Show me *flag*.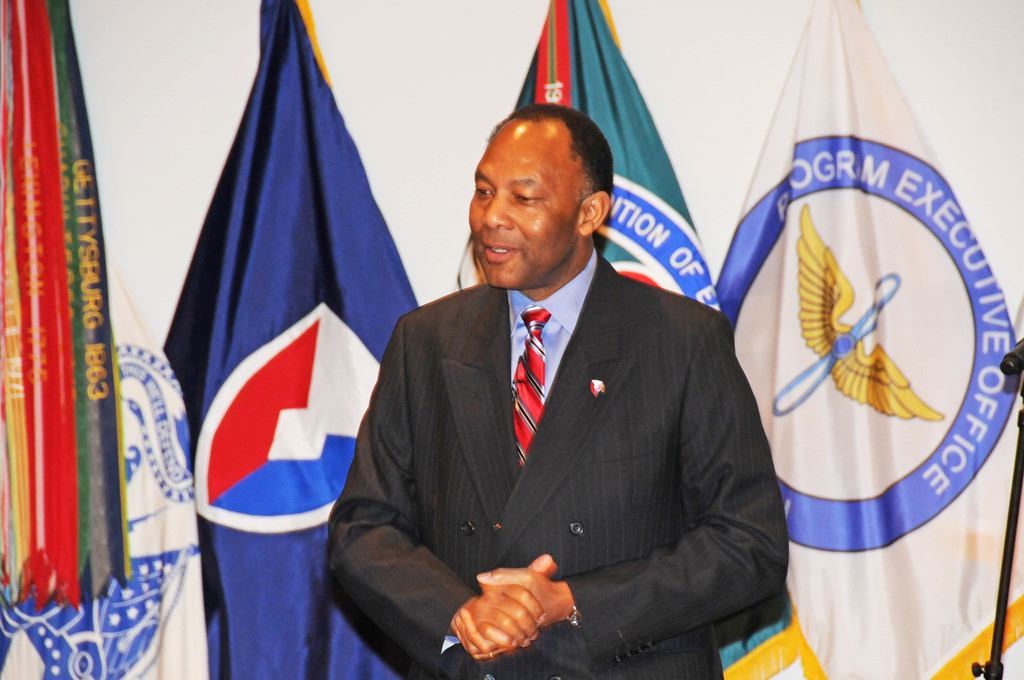
*flag* is here: x1=156, y1=0, x2=431, y2=674.
